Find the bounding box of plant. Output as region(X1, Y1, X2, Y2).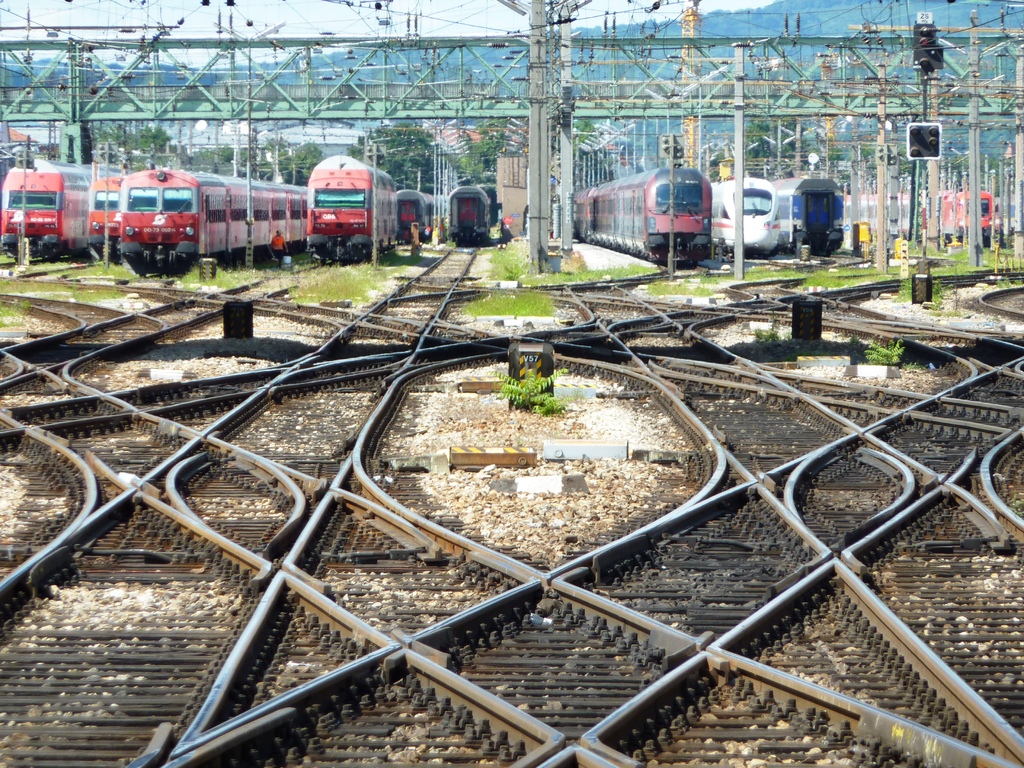
region(888, 270, 915, 311).
